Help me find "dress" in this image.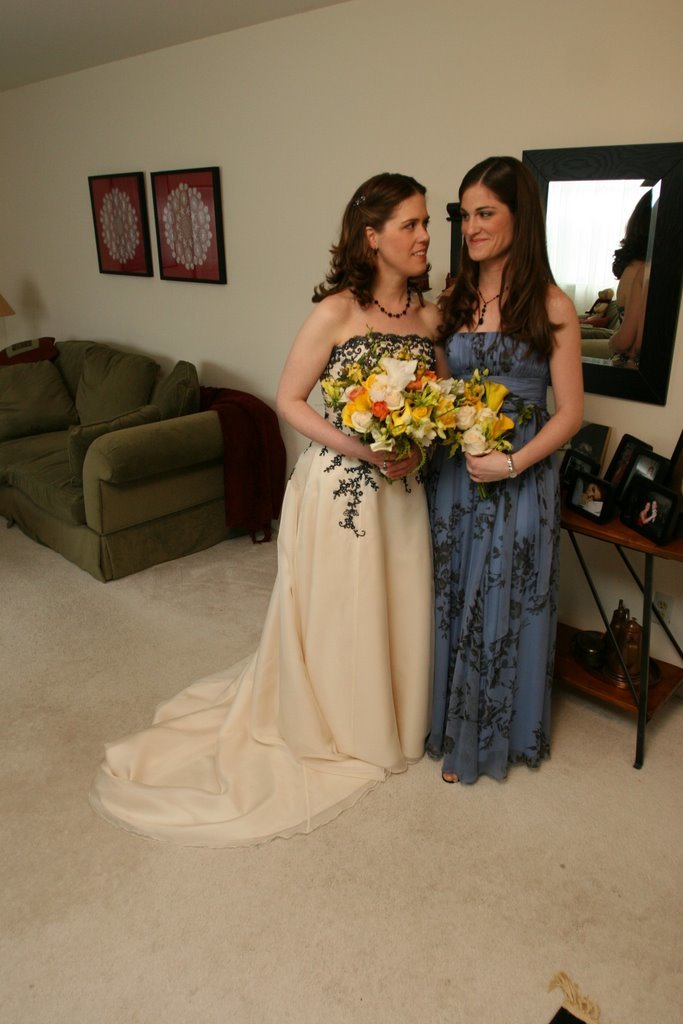
Found it: locate(77, 338, 438, 859).
